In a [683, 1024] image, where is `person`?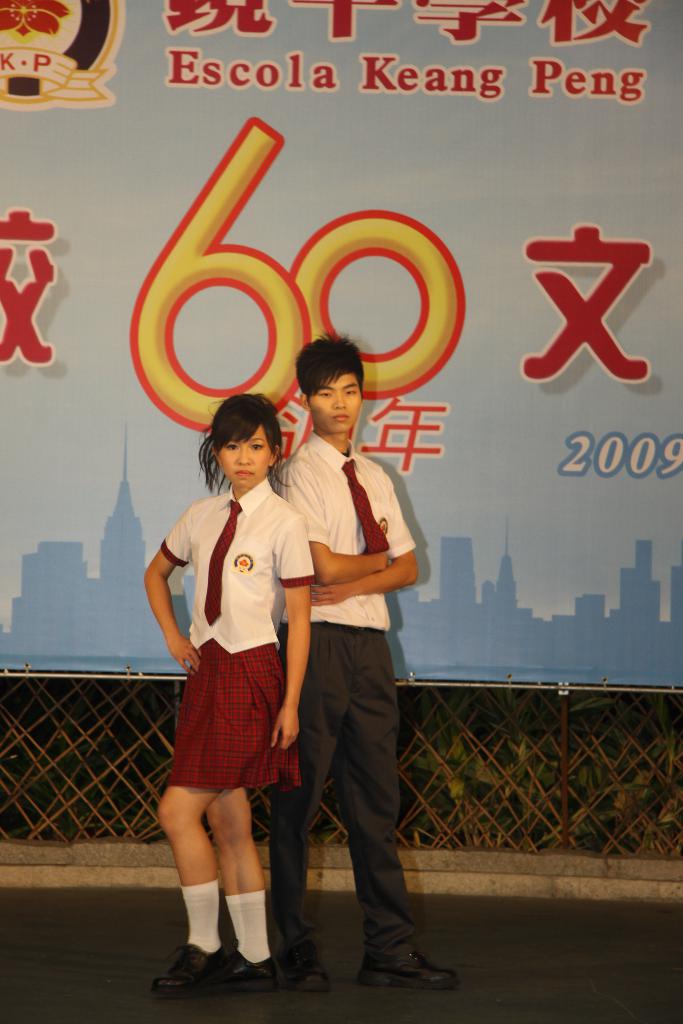
BBox(268, 335, 461, 986).
